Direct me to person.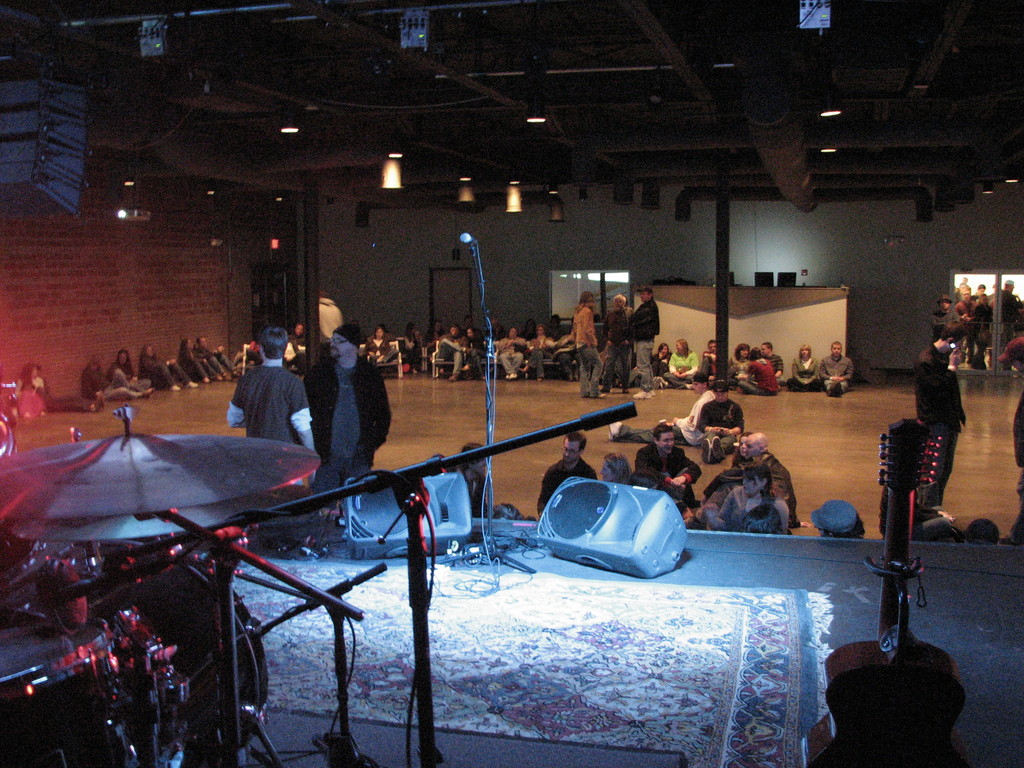
Direction: select_region(208, 345, 234, 383).
